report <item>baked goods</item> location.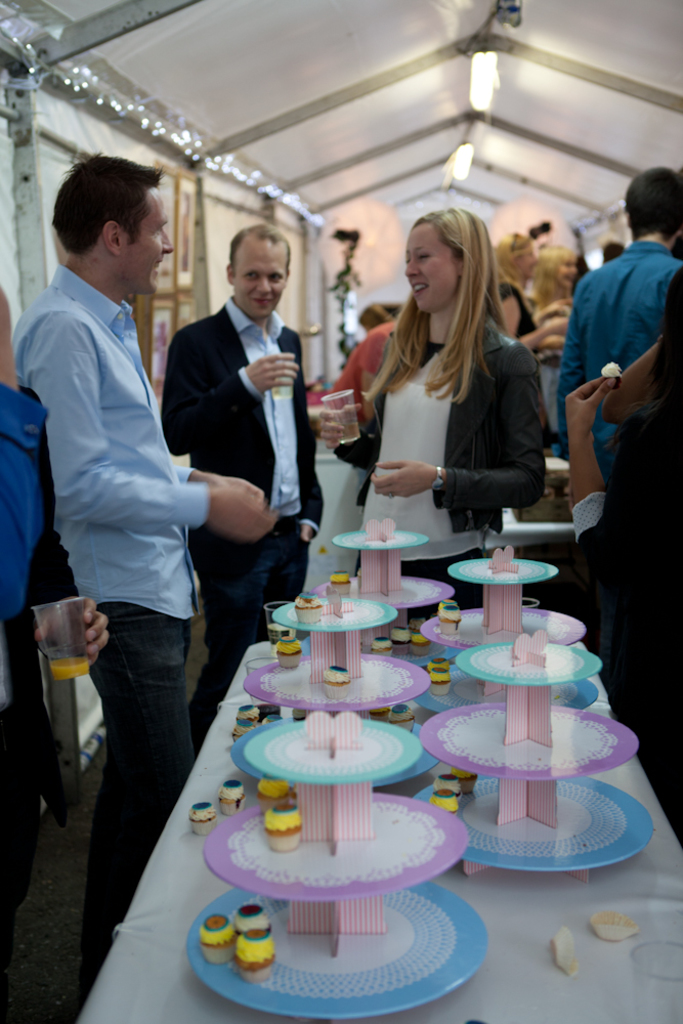
Report: [203,918,238,970].
